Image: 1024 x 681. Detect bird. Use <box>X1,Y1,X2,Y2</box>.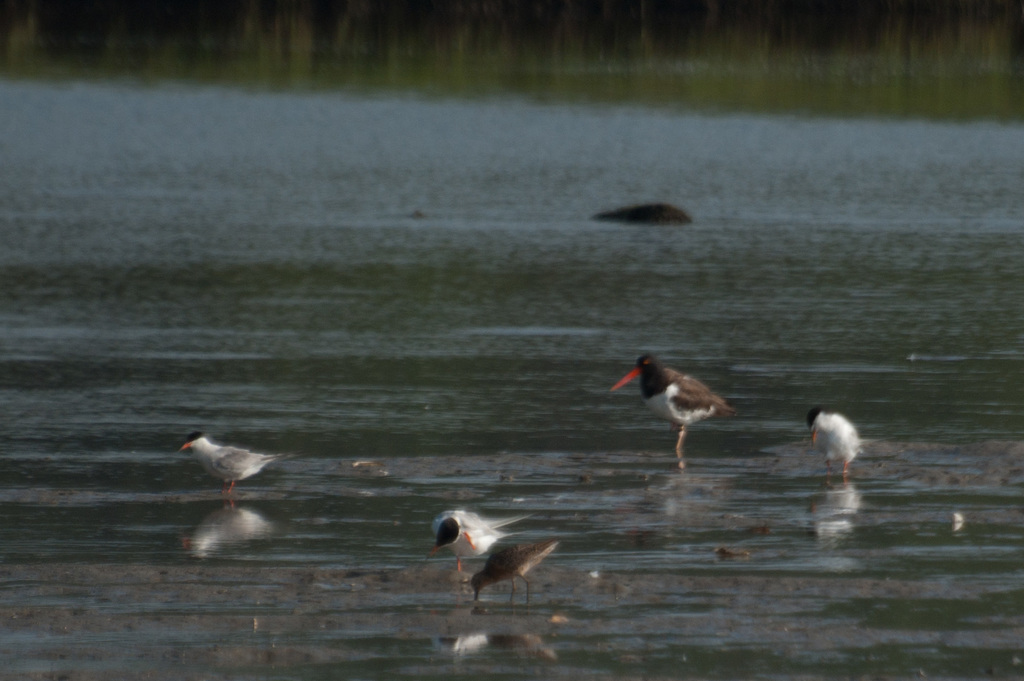
<box>184,431,290,496</box>.
